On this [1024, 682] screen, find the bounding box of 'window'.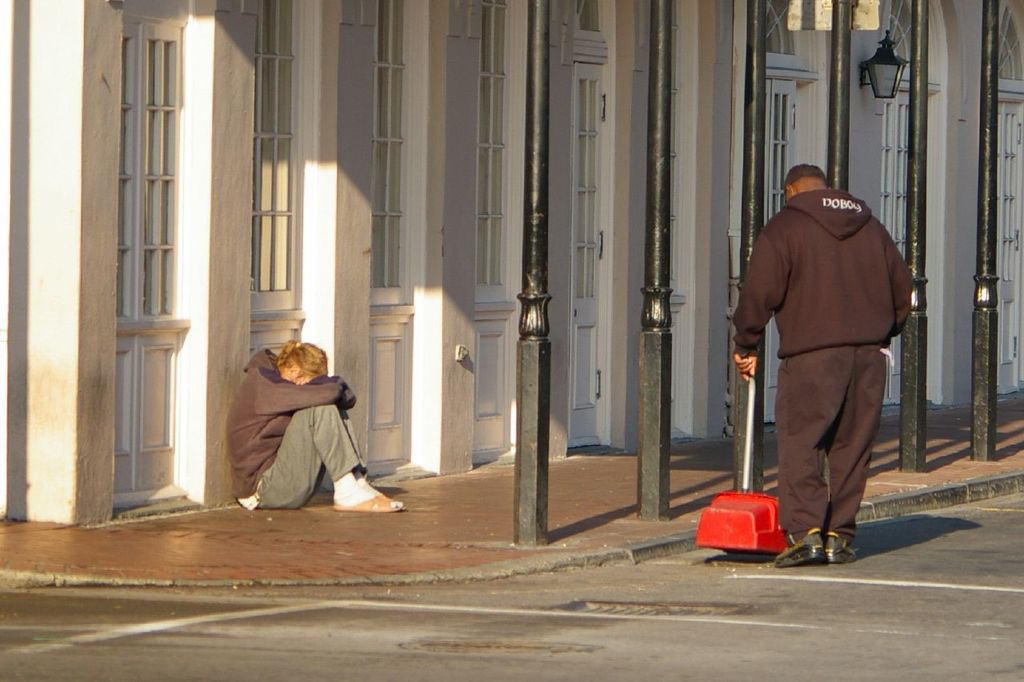
Bounding box: x1=994 y1=4 x2=1023 y2=85.
